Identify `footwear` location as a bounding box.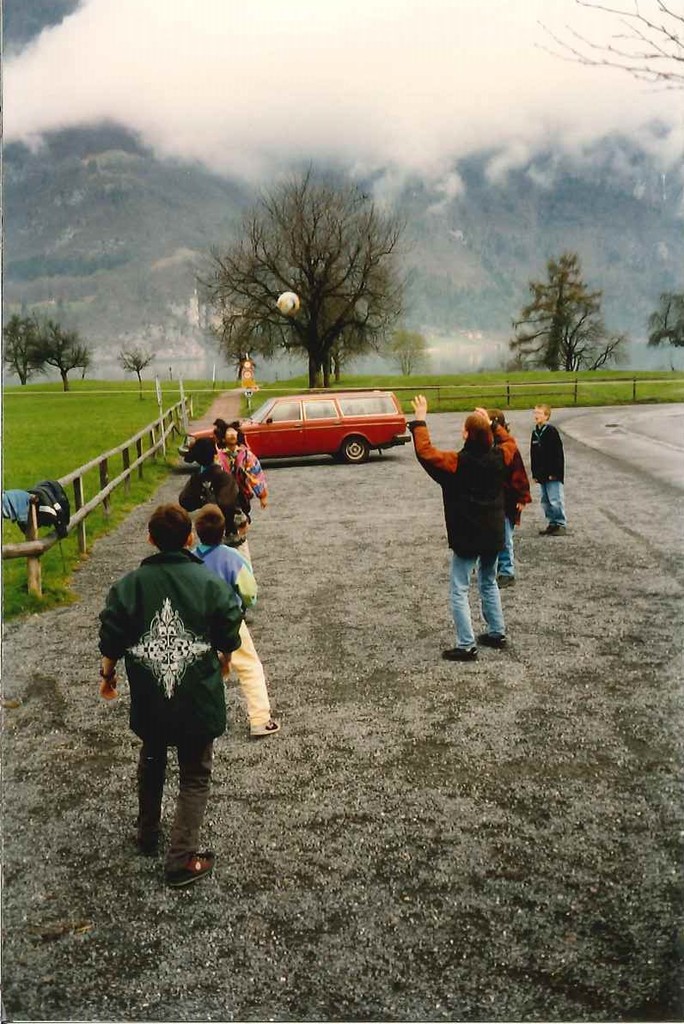
[left=539, top=524, right=567, bottom=537].
